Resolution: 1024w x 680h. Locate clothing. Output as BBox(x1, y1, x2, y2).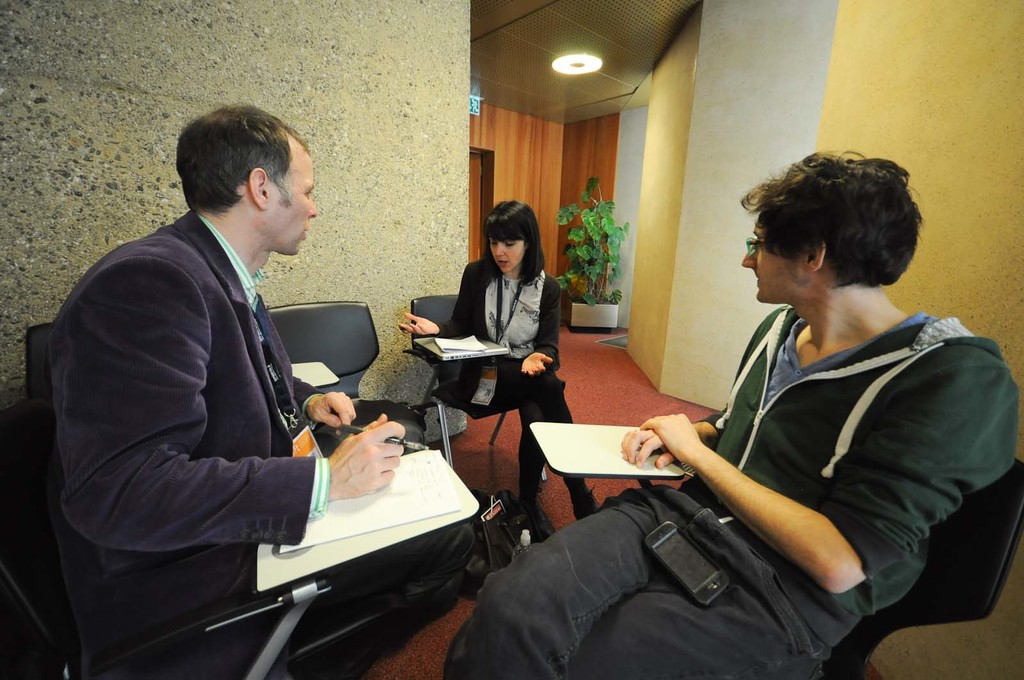
BBox(45, 125, 362, 654).
